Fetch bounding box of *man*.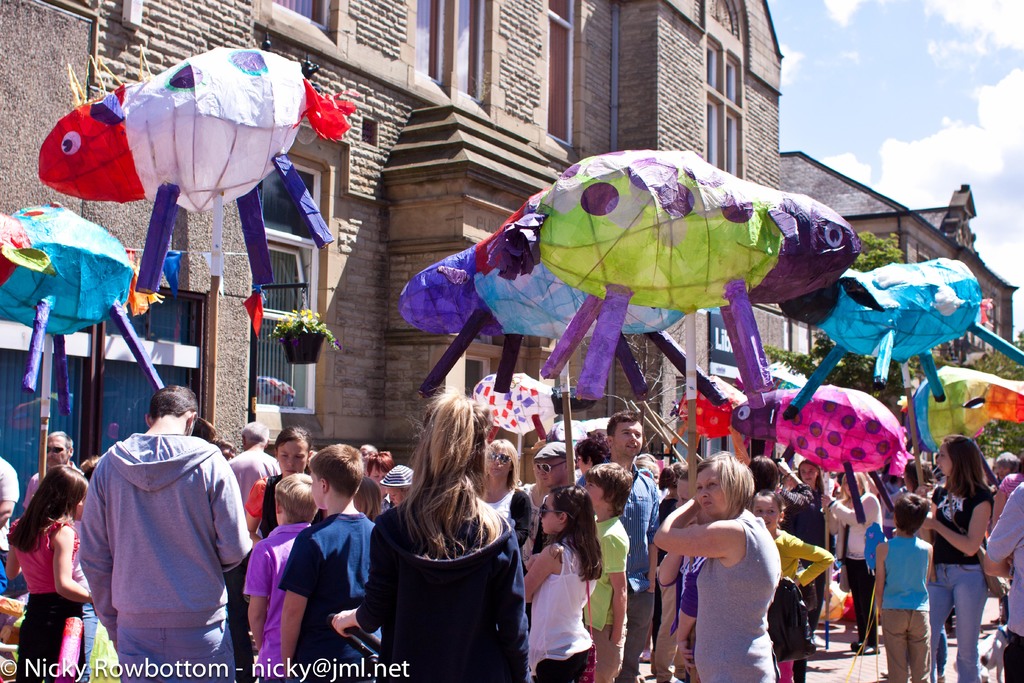
Bbox: pyautogui.locateOnScreen(68, 370, 262, 682).
